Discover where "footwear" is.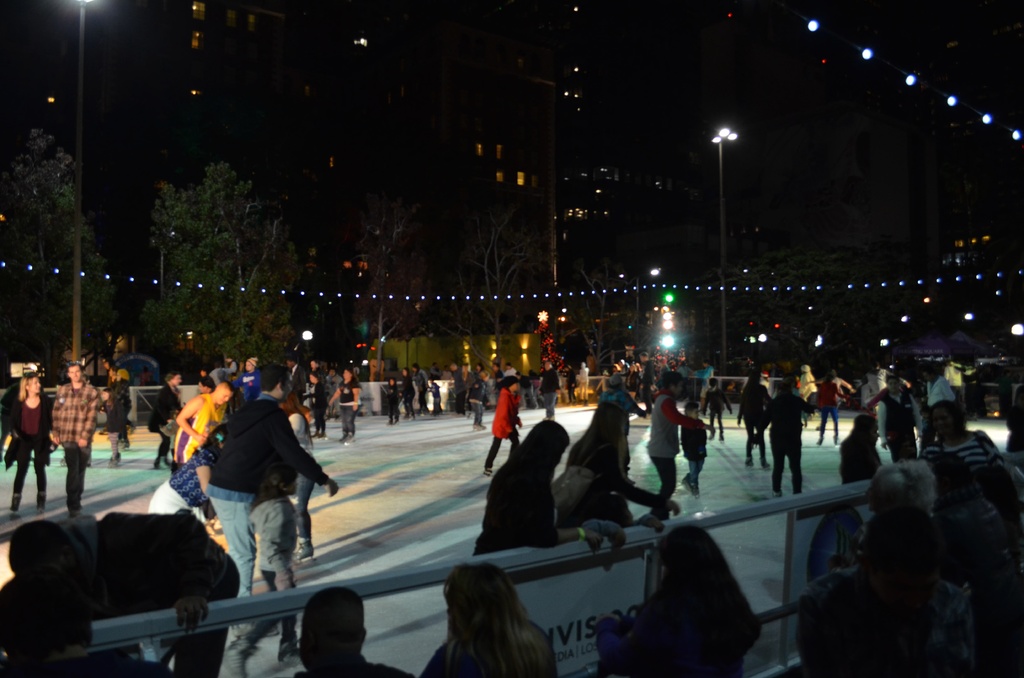
Discovered at (678, 471, 701, 503).
